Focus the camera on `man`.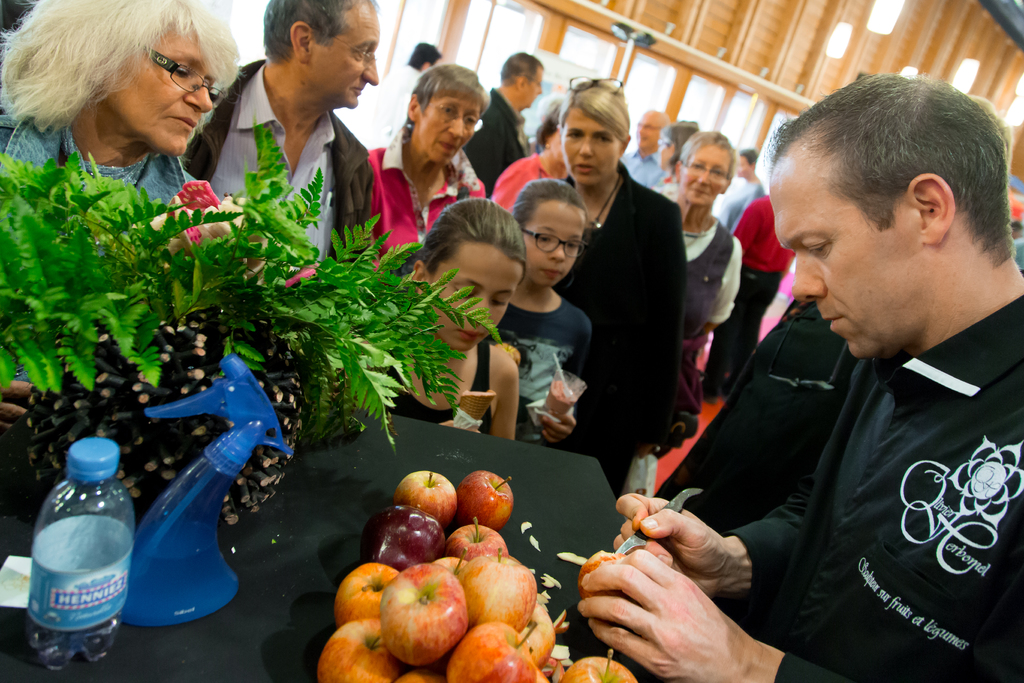
Focus region: bbox=(462, 47, 531, 197).
